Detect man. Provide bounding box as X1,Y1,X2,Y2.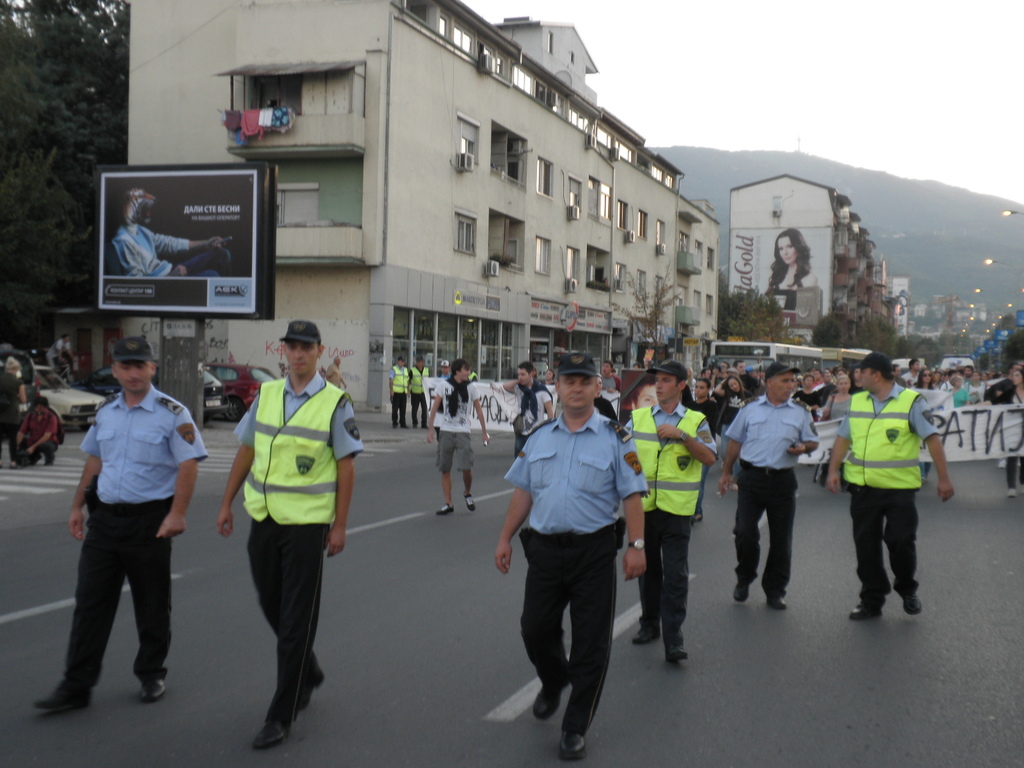
409,358,431,430.
